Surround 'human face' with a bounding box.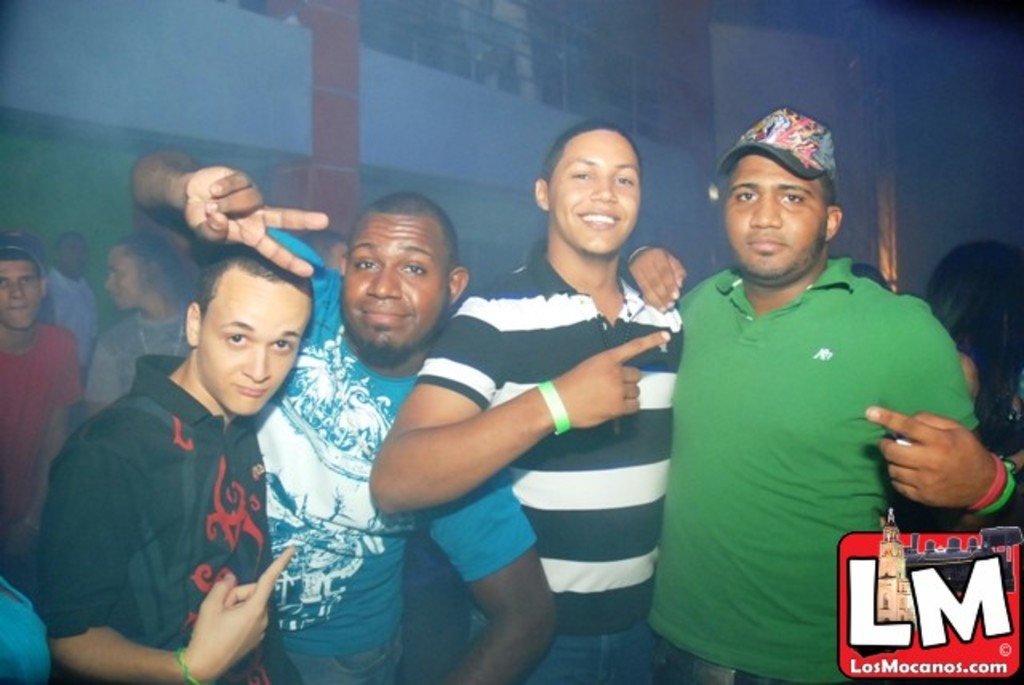
200, 267, 315, 419.
